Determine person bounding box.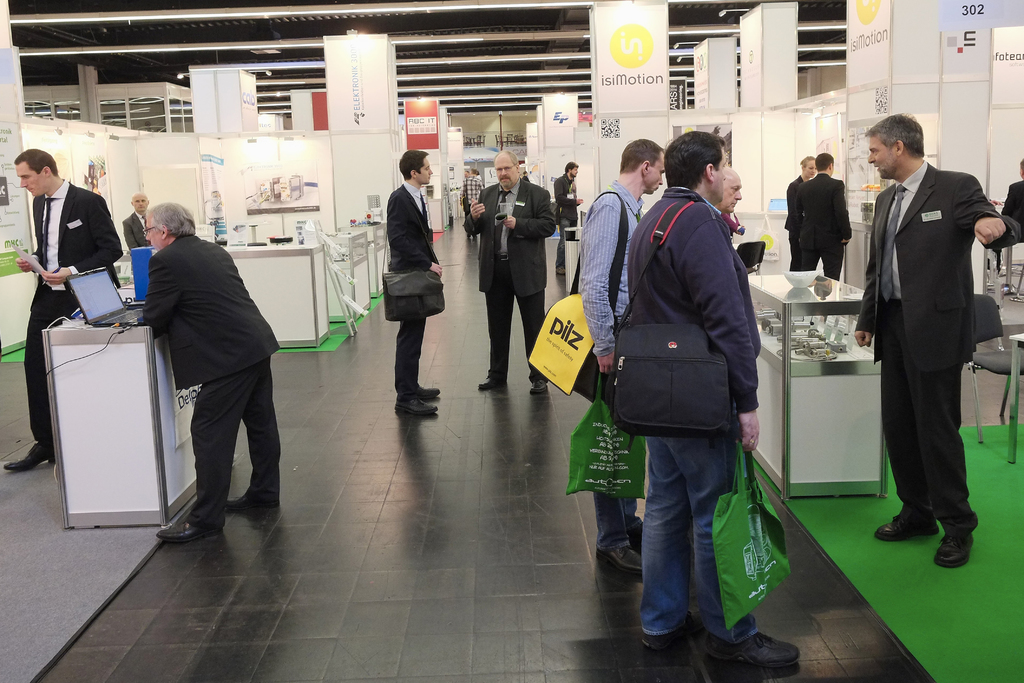
Determined: 611, 129, 793, 673.
